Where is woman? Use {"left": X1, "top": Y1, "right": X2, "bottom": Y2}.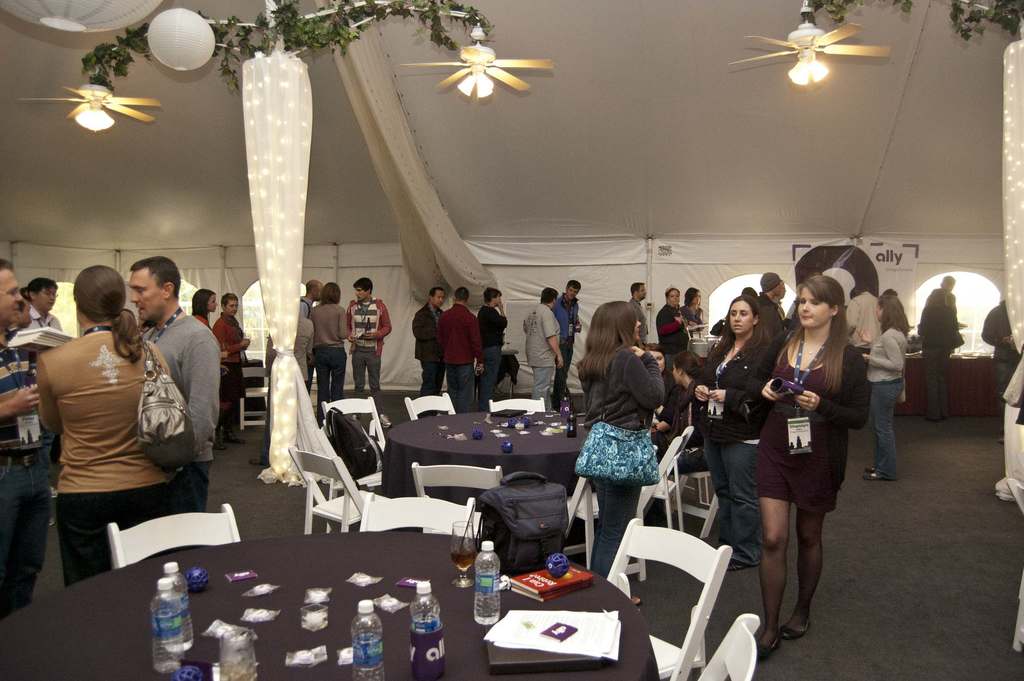
{"left": 647, "top": 348, "right": 723, "bottom": 521}.
